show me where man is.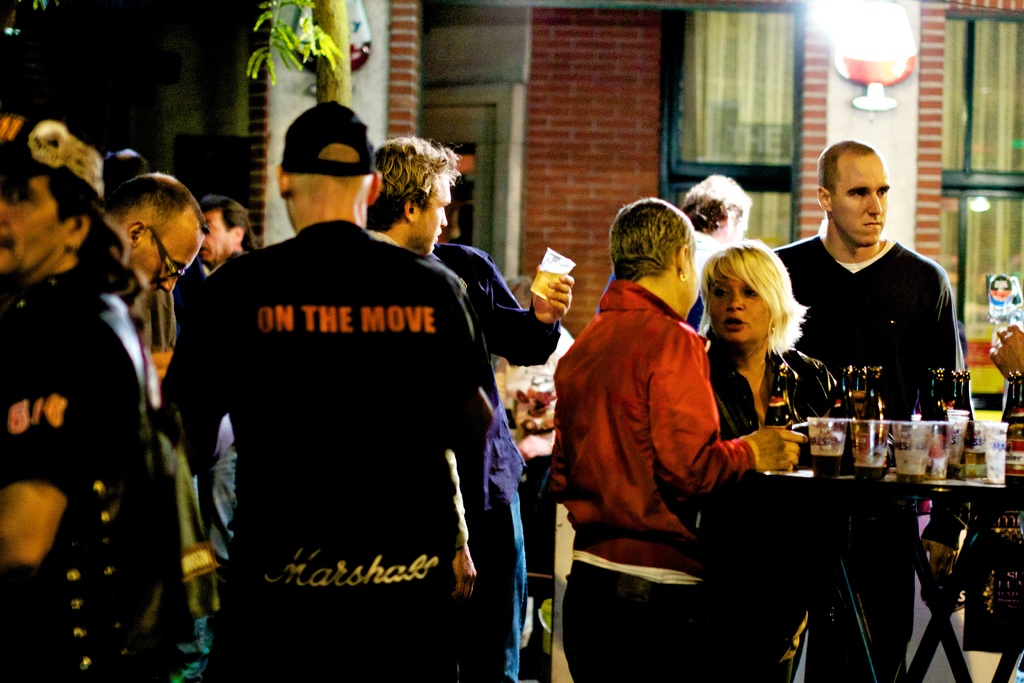
man is at l=173, t=191, r=255, b=575.
